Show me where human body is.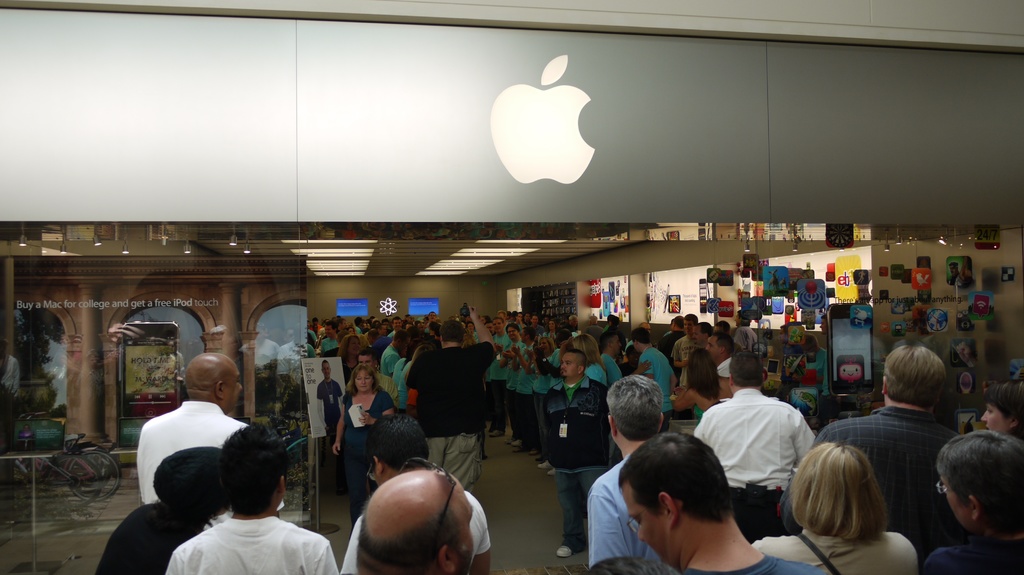
human body is at Rect(490, 322, 509, 429).
